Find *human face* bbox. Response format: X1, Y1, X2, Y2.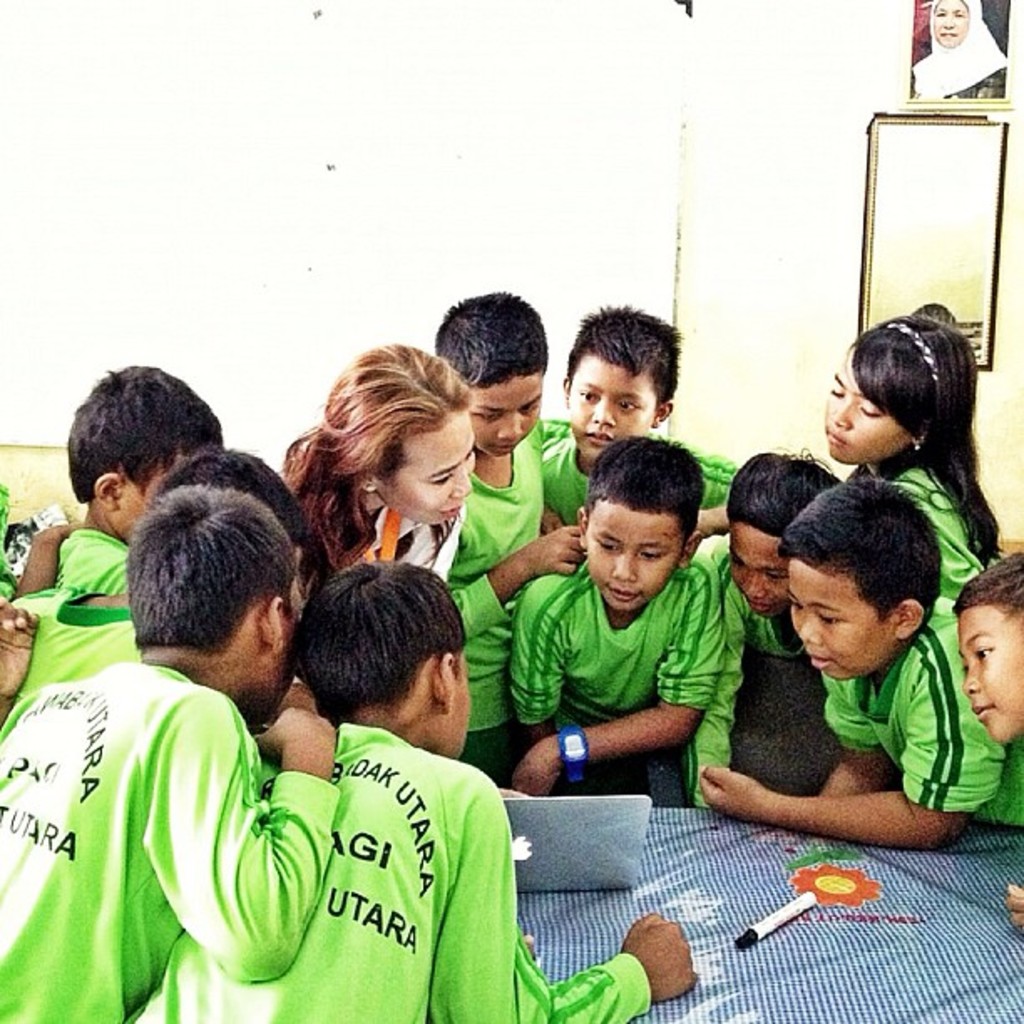
383, 415, 475, 522.
